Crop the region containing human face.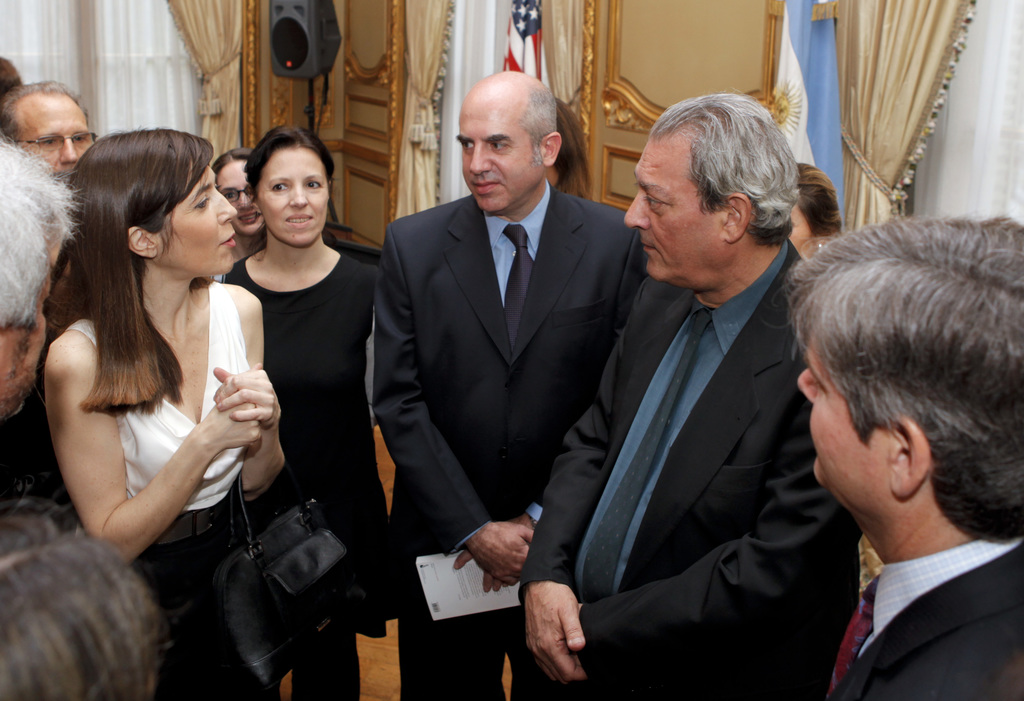
Crop region: (21,93,91,180).
